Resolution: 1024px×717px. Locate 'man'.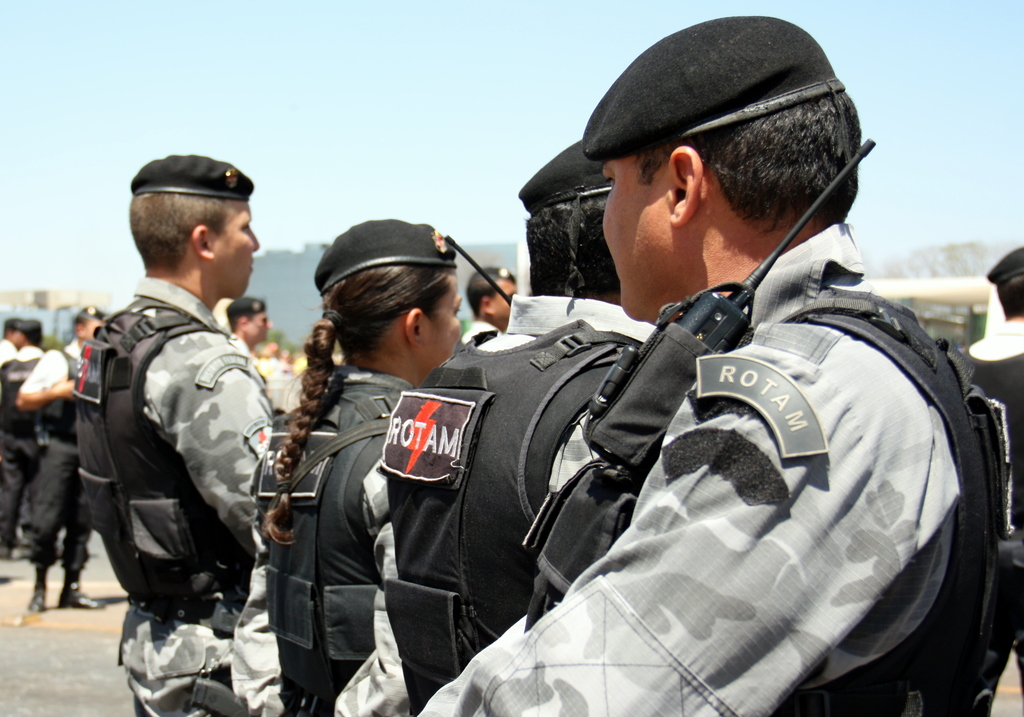
(384, 138, 659, 716).
